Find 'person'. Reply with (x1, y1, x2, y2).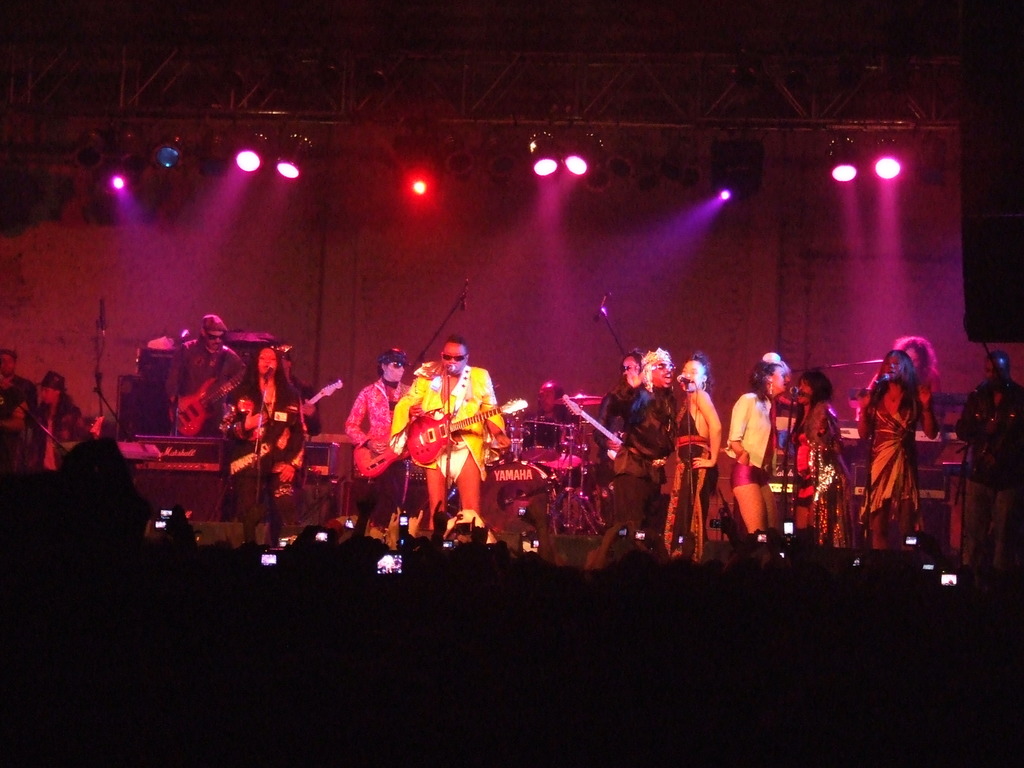
(588, 358, 649, 565).
